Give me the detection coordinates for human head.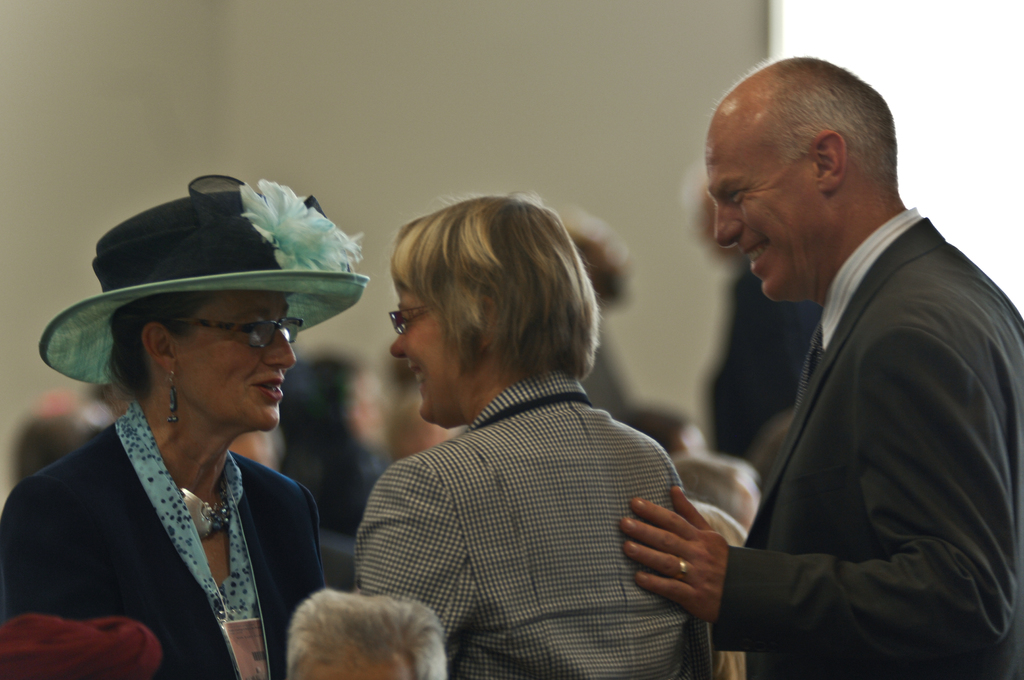
(x1=115, y1=234, x2=298, y2=433).
